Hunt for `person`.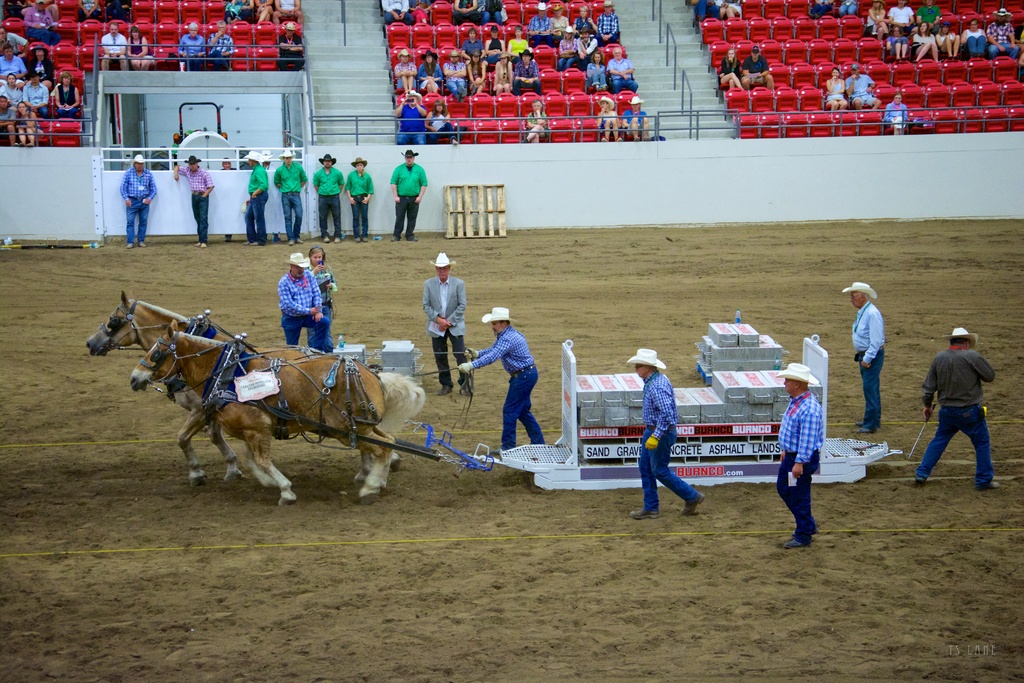
Hunted down at BBox(881, 22, 908, 58).
